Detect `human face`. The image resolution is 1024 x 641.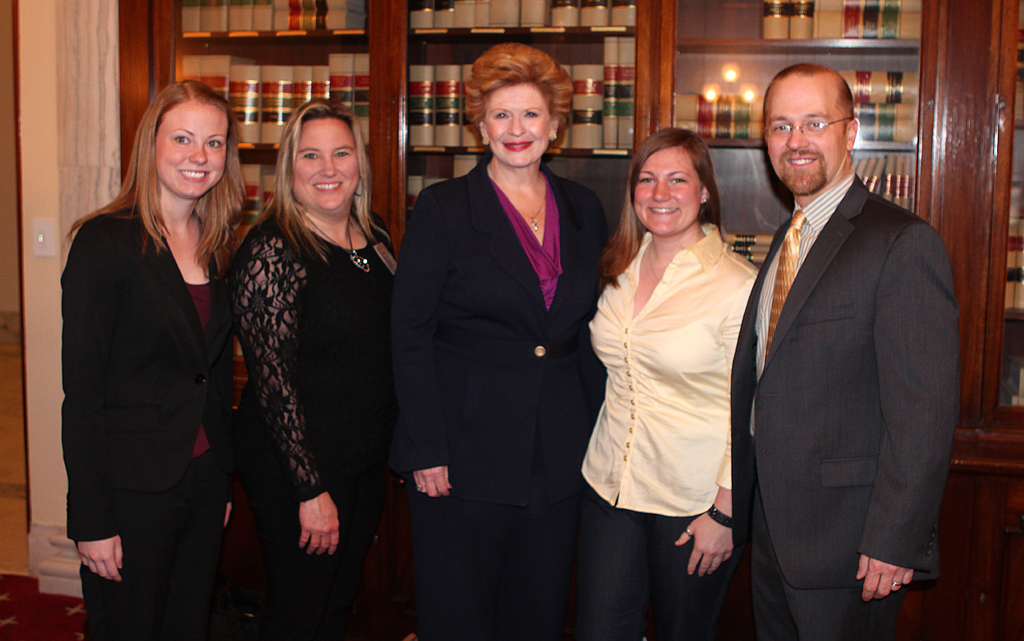
[291,117,355,206].
